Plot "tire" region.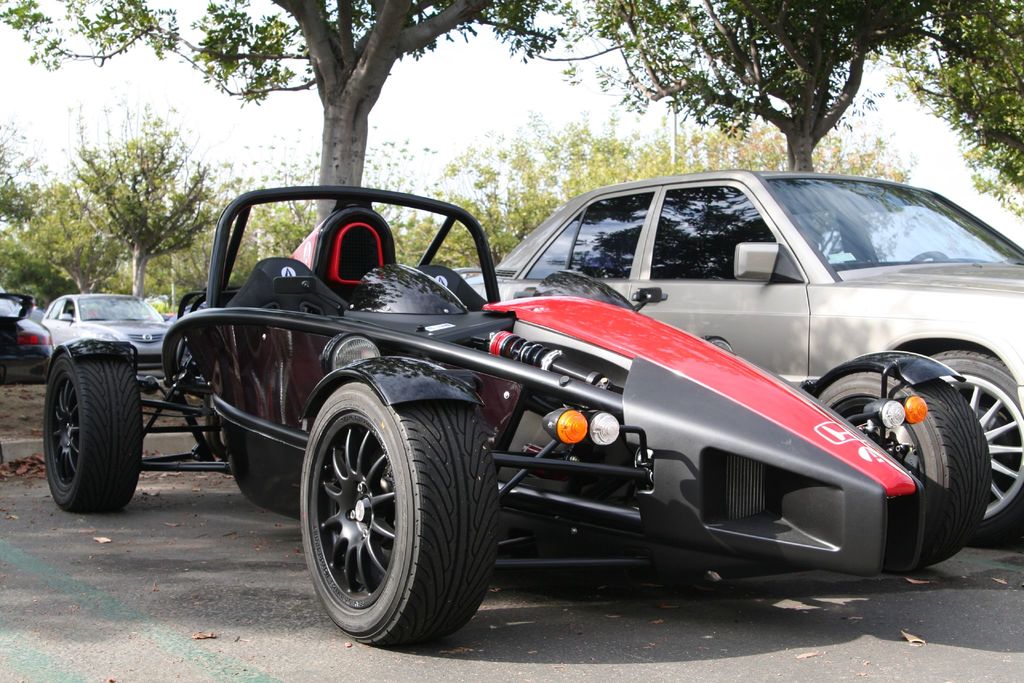
Plotted at bbox=(817, 369, 994, 575).
